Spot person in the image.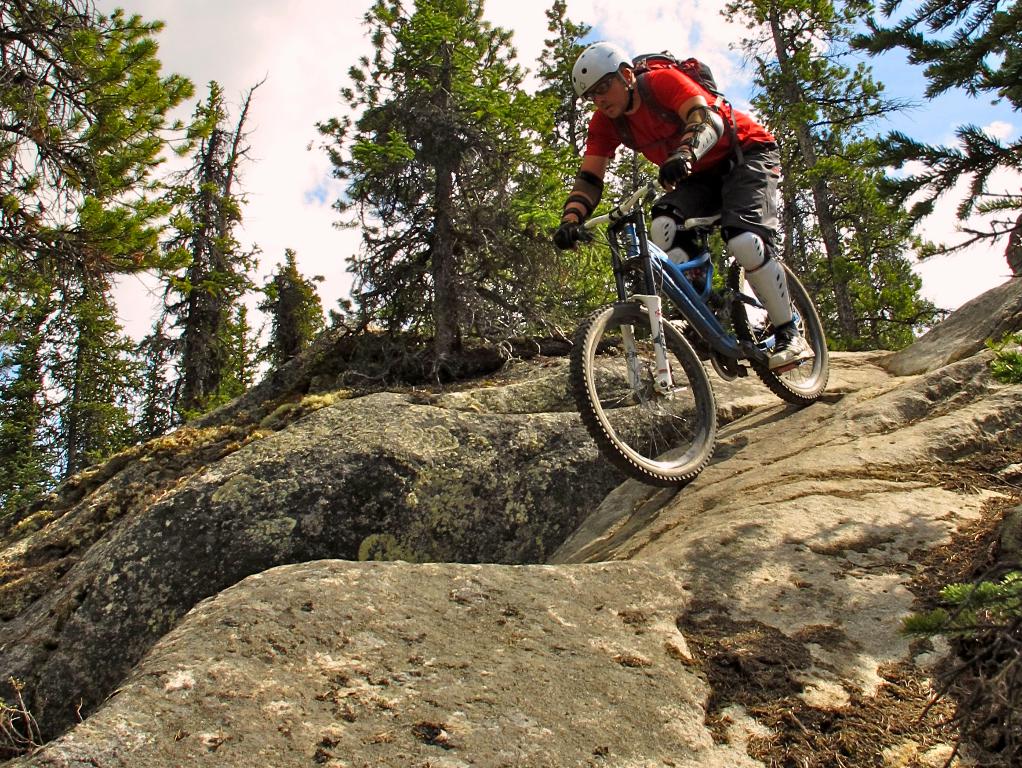
person found at 545, 32, 814, 373.
